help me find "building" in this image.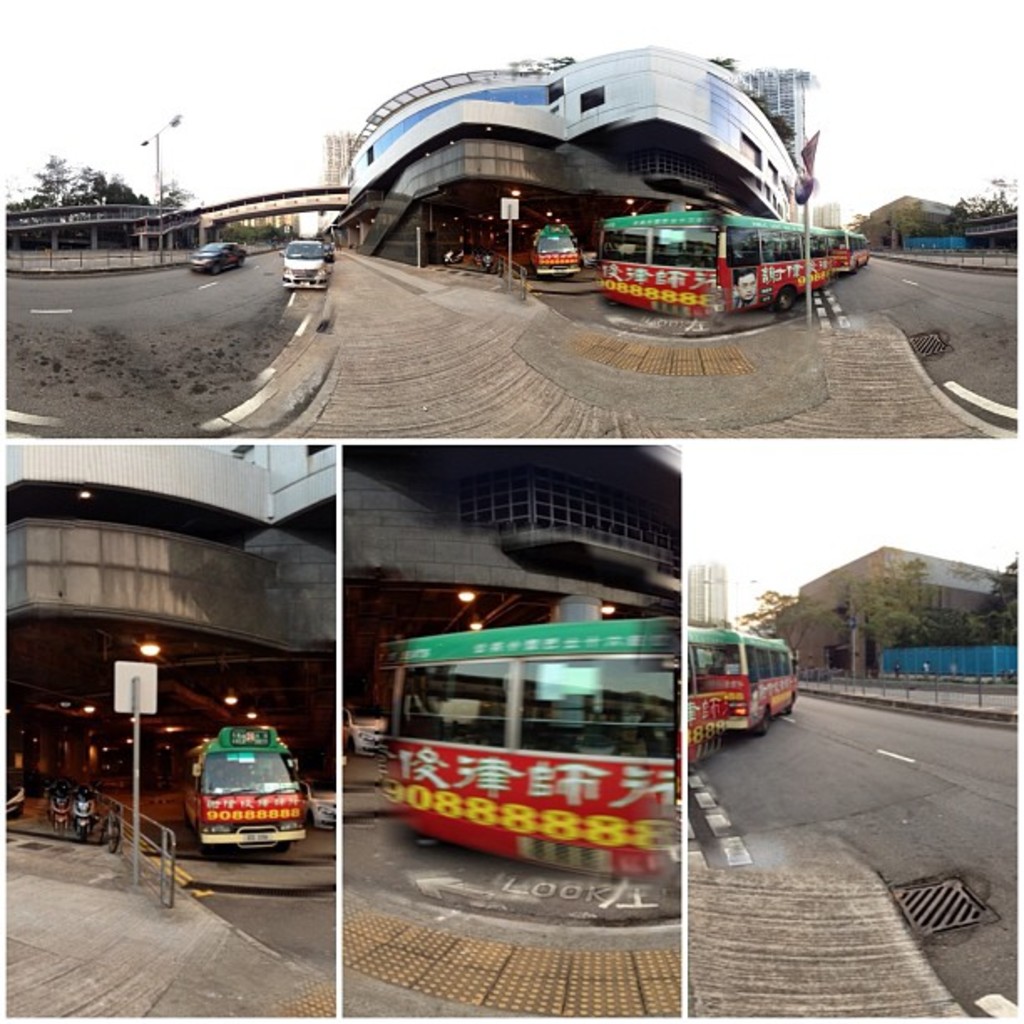
Found it: [left=323, top=131, right=368, bottom=184].
